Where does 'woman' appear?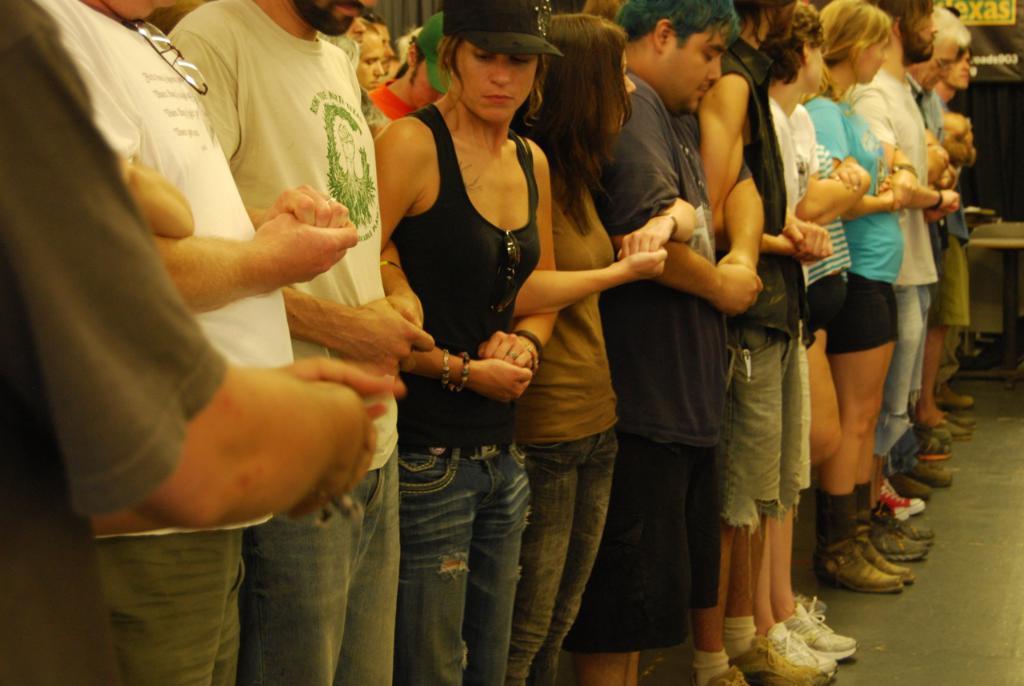
Appears at 790,6,952,599.
